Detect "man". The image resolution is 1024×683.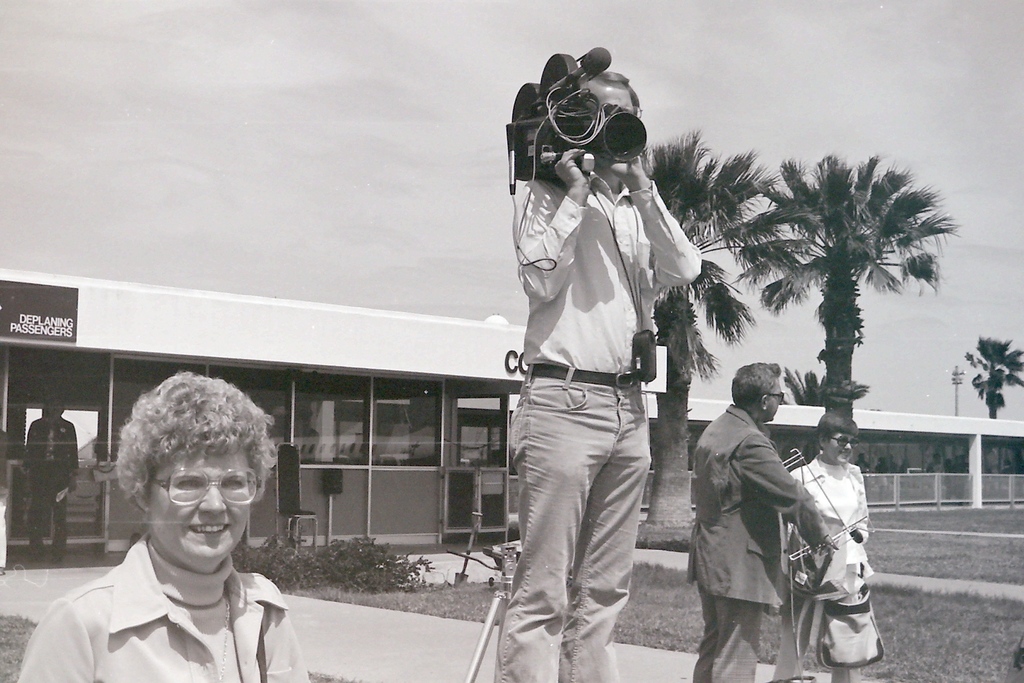
{"left": 24, "top": 393, "right": 84, "bottom": 562}.
